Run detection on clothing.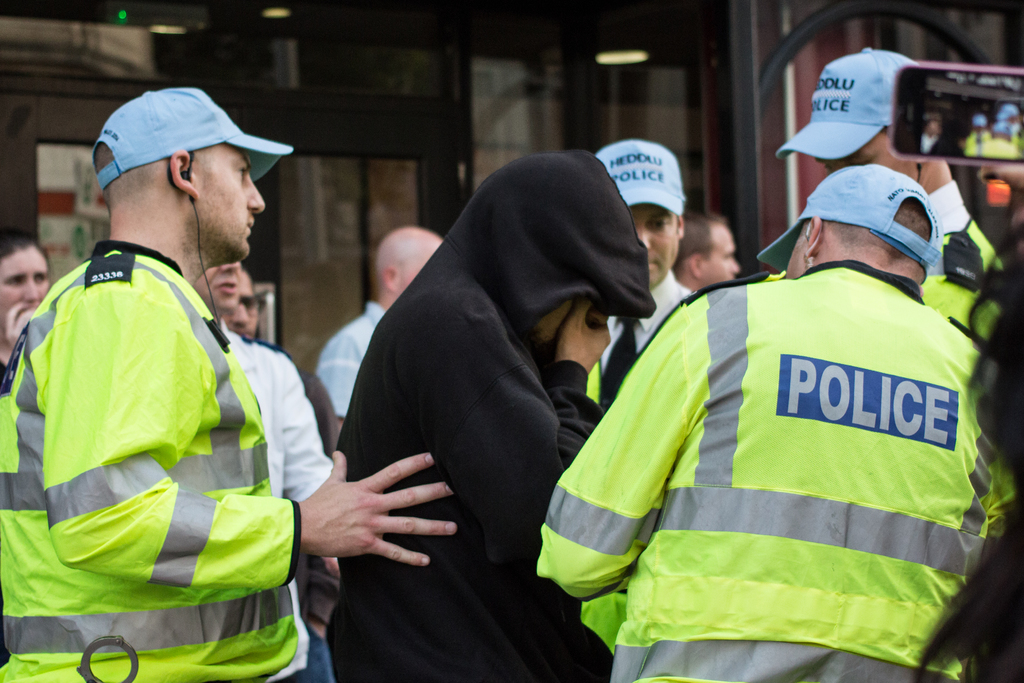
Result: 0, 238, 304, 682.
